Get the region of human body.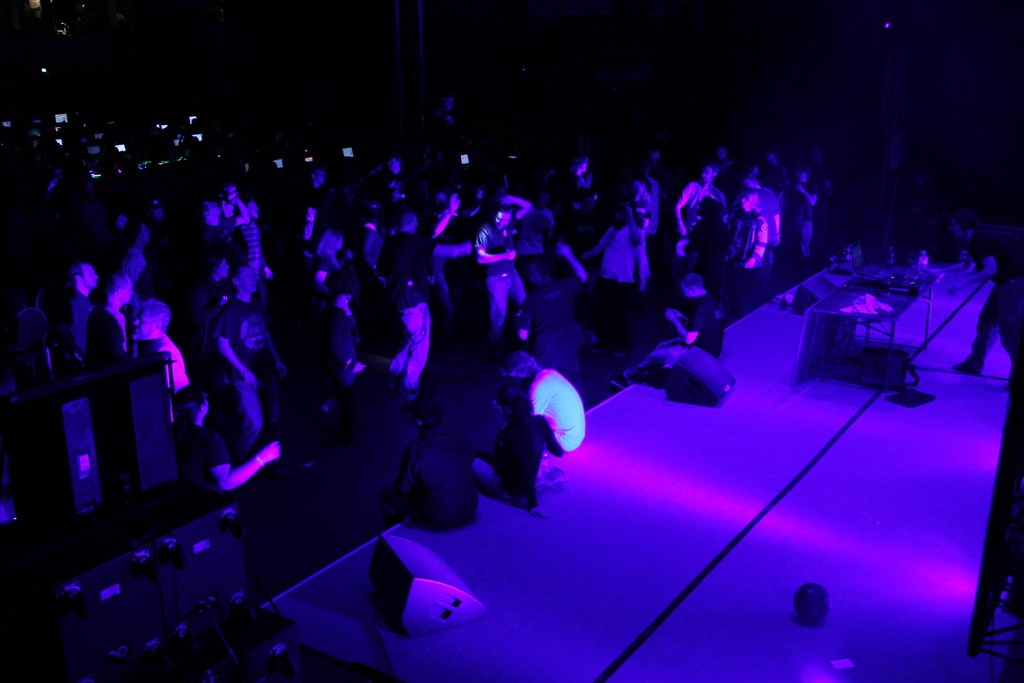
763/147/783/195.
